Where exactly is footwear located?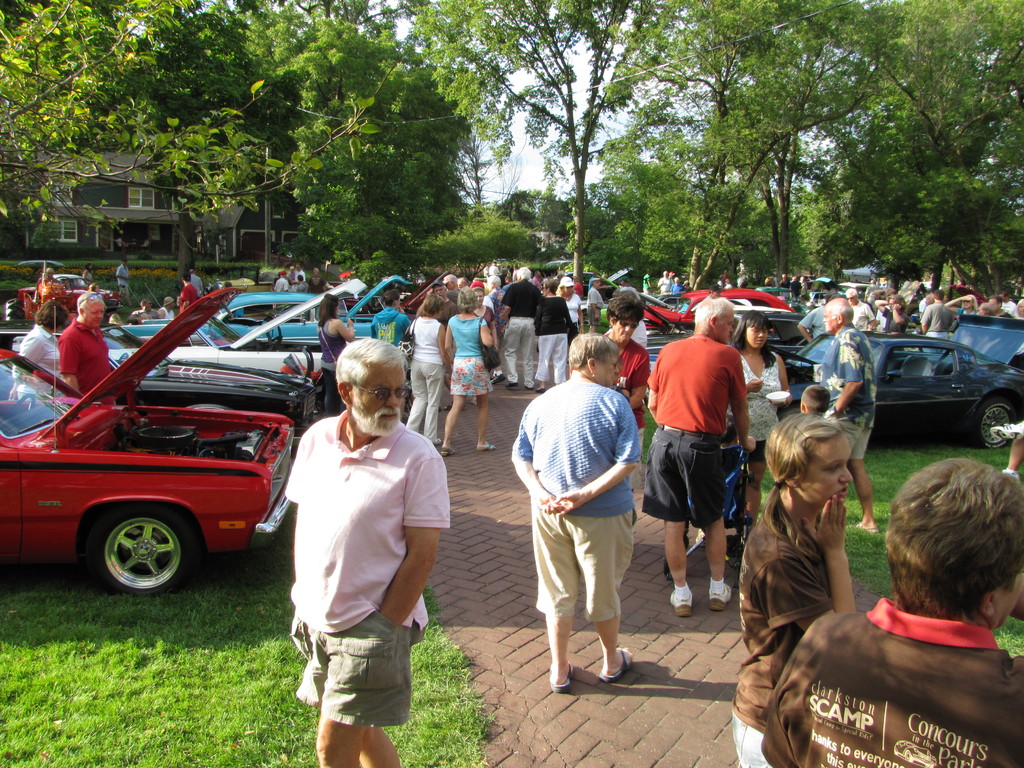
Its bounding box is [left=476, top=444, right=495, bottom=452].
